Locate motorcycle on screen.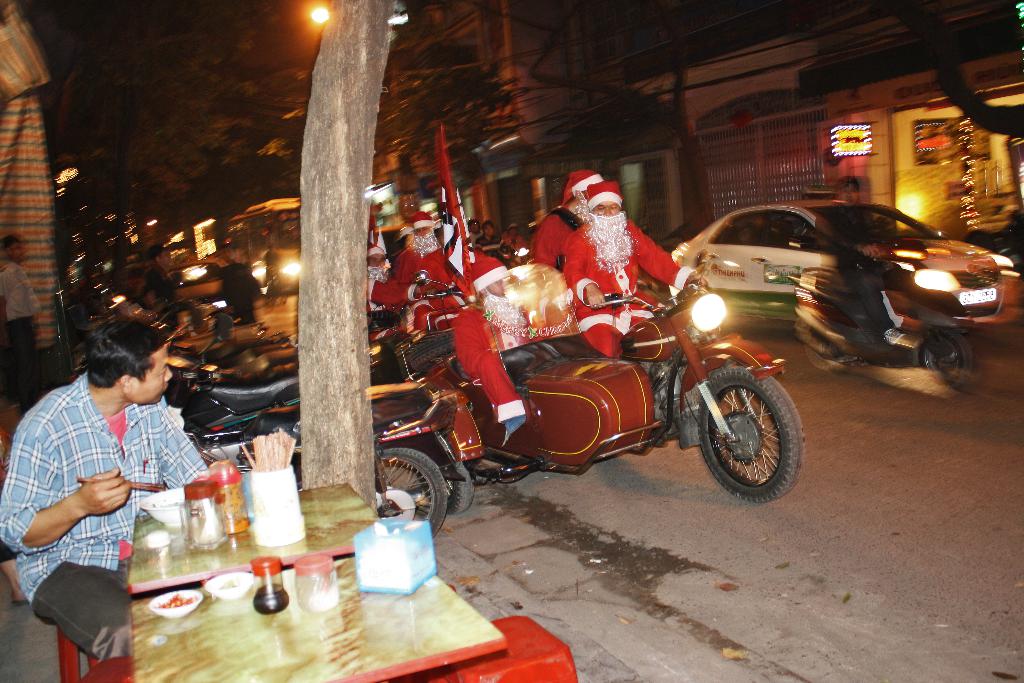
On screen at x1=402 y1=249 x2=806 y2=505.
